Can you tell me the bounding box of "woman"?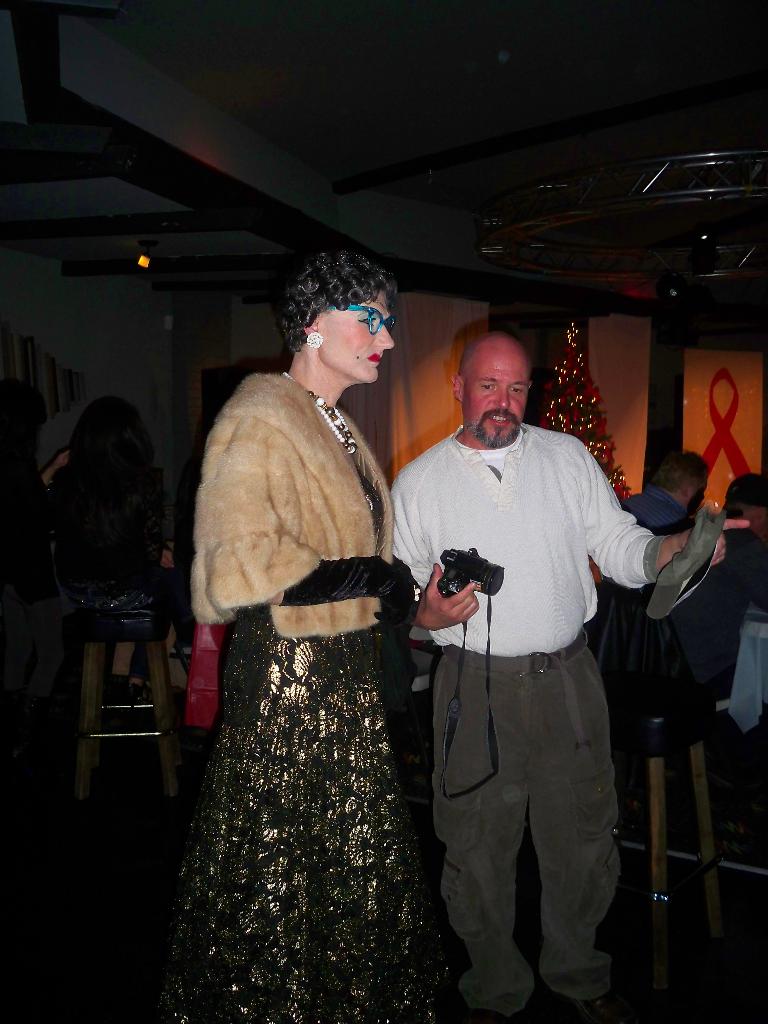
box(157, 230, 468, 1020).
